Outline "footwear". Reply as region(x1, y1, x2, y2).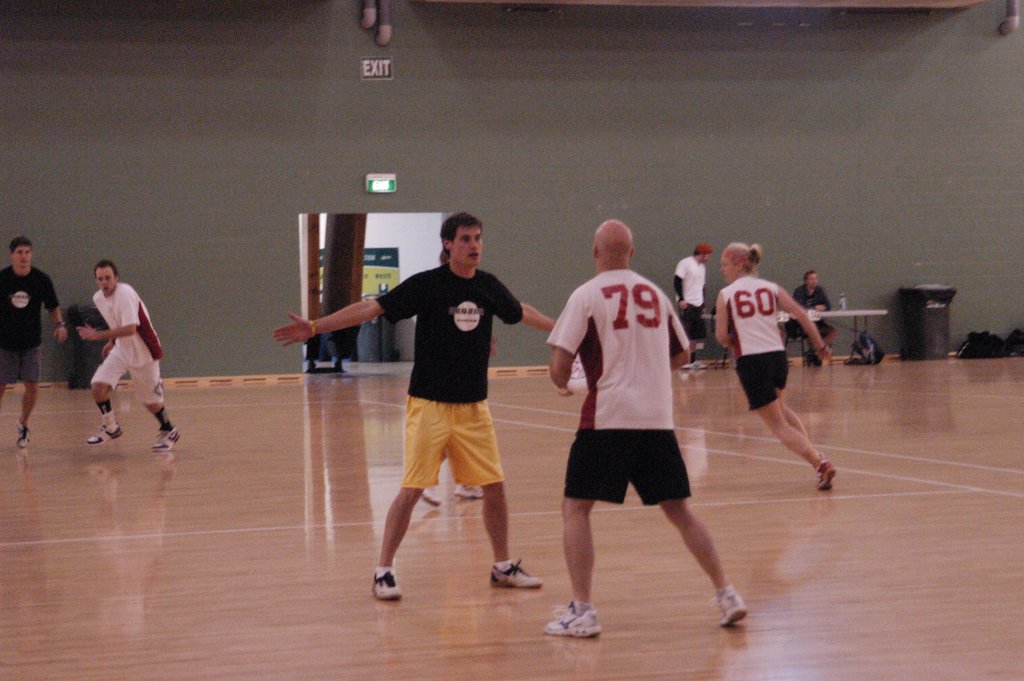
region(454, 482, 486, 500).
